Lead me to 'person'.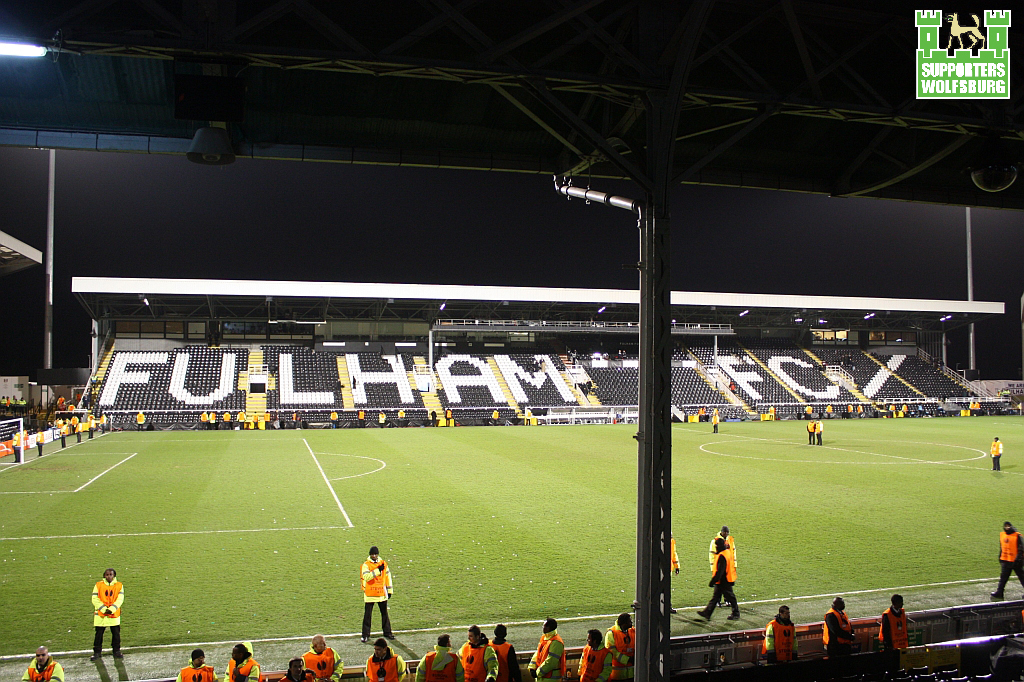
Lead to x1=819, y1=594, x2=859, y2=658.
